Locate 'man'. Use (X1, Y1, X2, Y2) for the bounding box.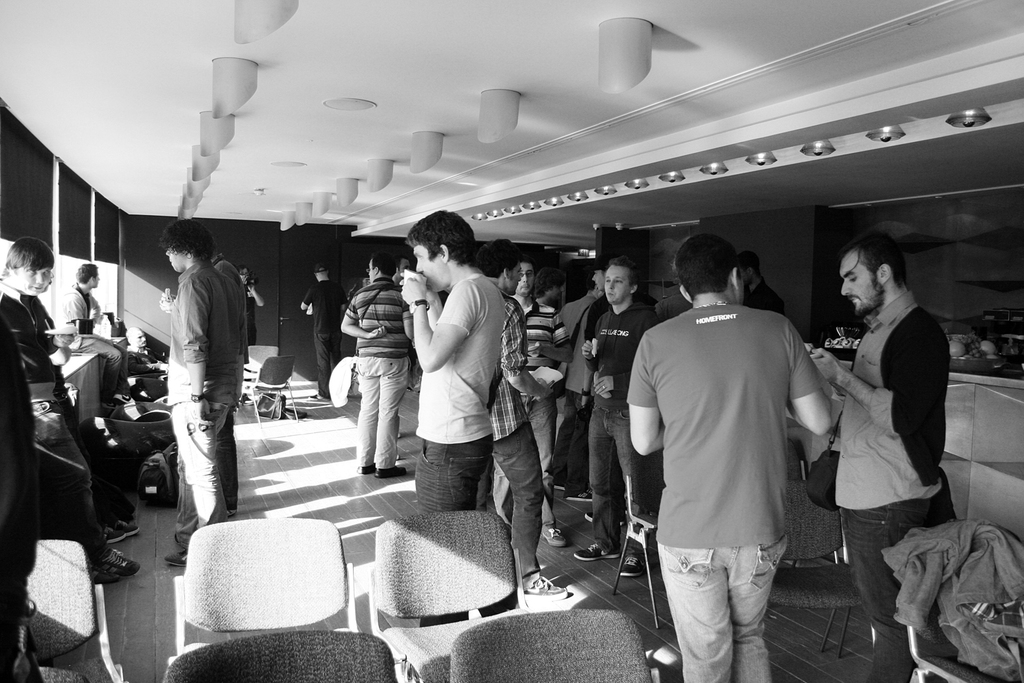
(56, 260, 127, 410).
